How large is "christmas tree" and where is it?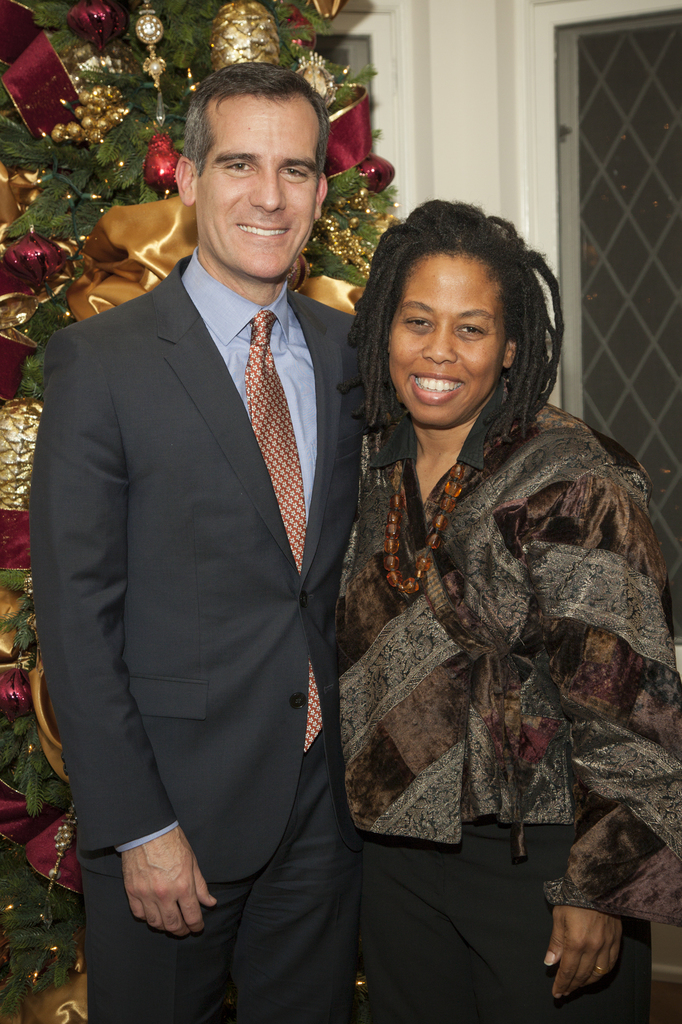
Bounding box: l=0, t=0, r=404, b=1023.
